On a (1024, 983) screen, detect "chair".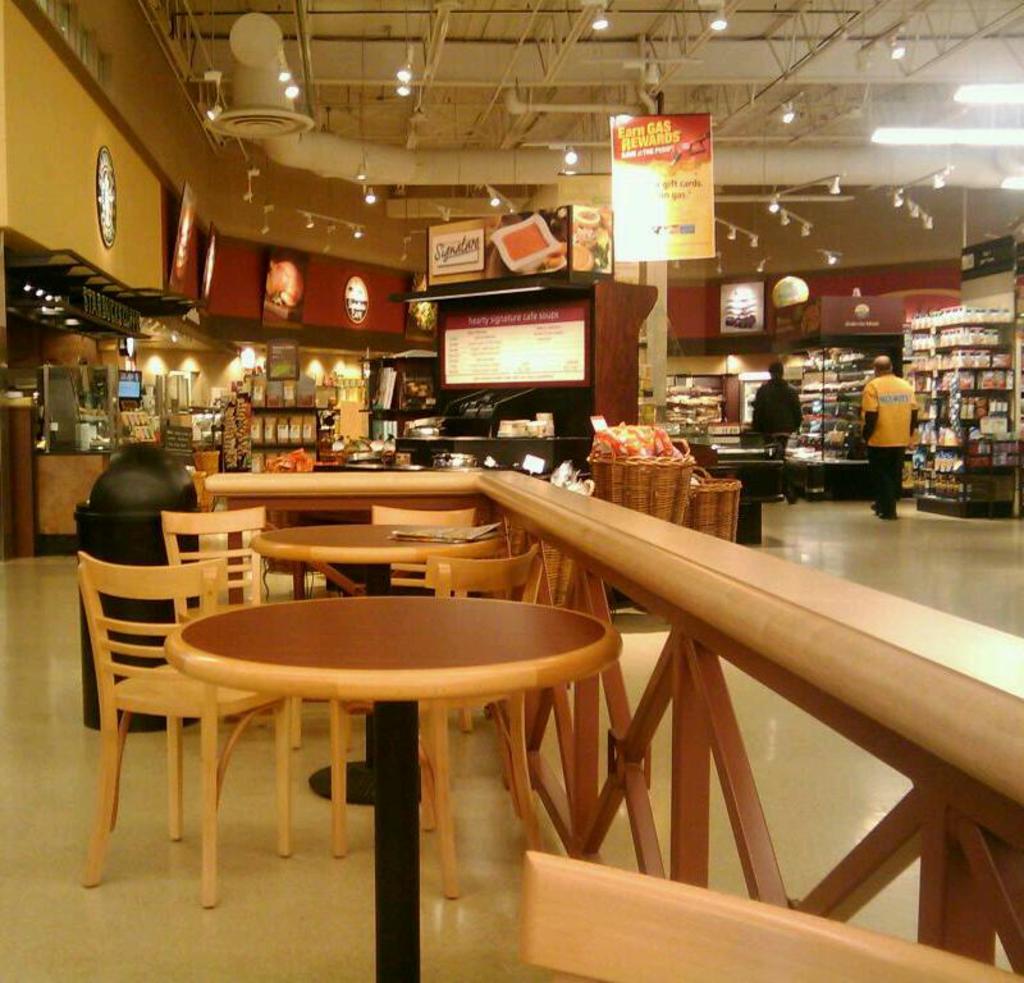
520 851 1023 982.
